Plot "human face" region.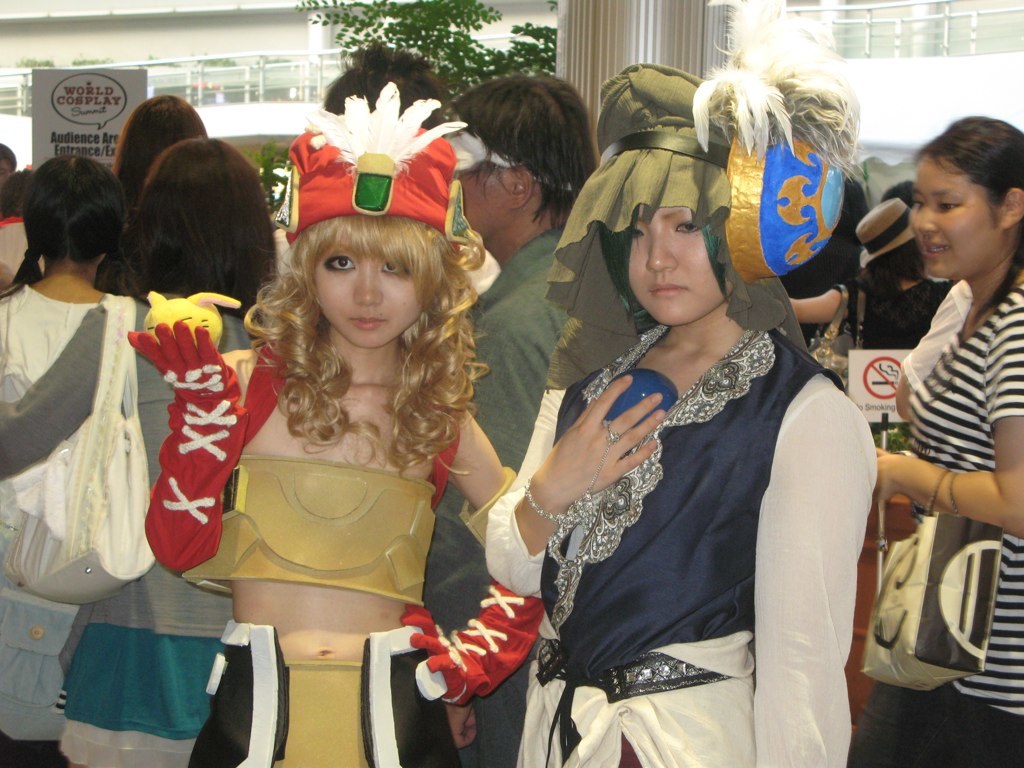
Plotted at locate(454, 167, 510, 238).
